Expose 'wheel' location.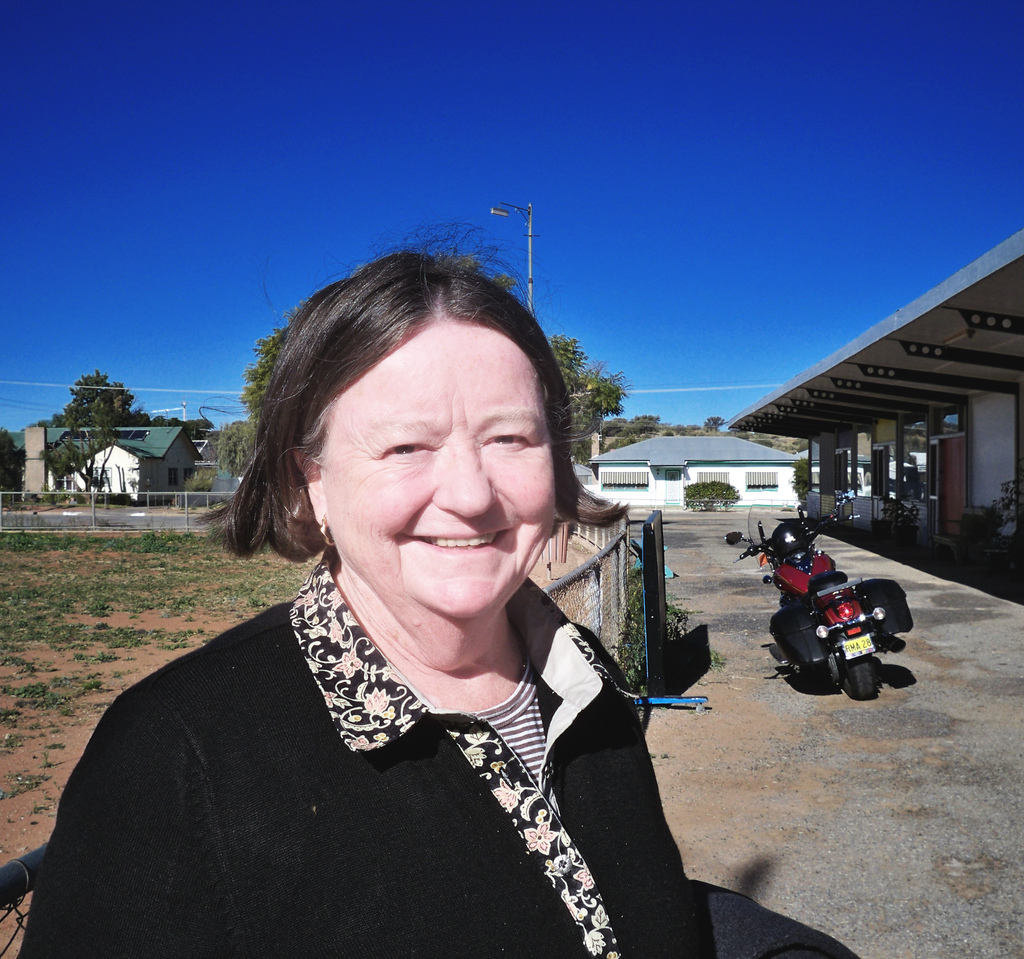
Exposed at bbox(841, 652, 883, 701).
